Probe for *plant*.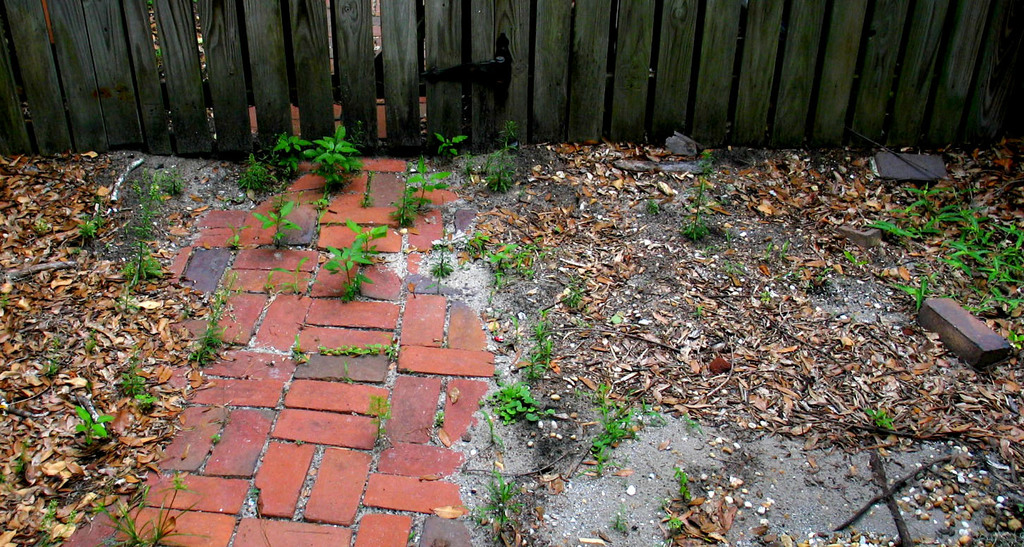
Probe result: rect(667, 459, 695, 501).
